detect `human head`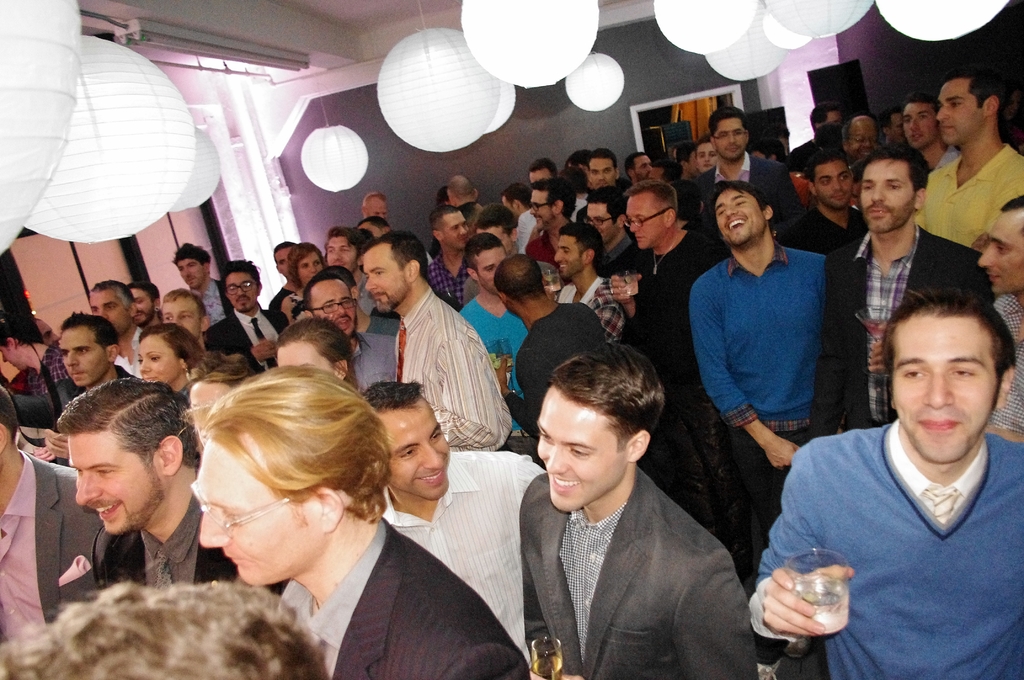
box=[0, 318, 41, 371]
